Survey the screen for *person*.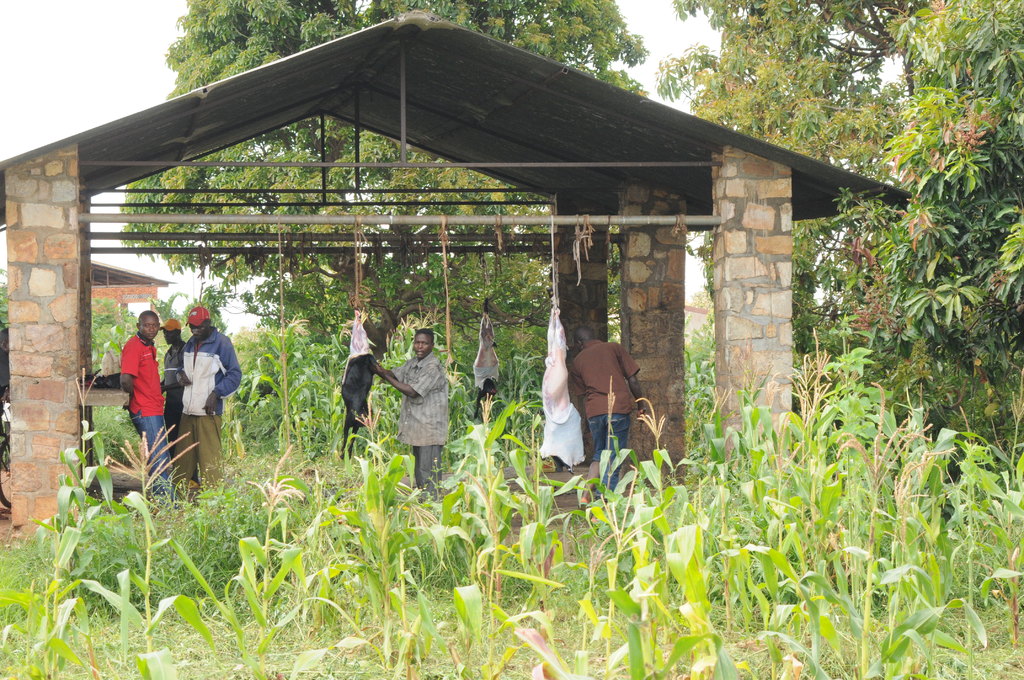
Survey found: (left=161, top=319, right=202, bottom=485).
